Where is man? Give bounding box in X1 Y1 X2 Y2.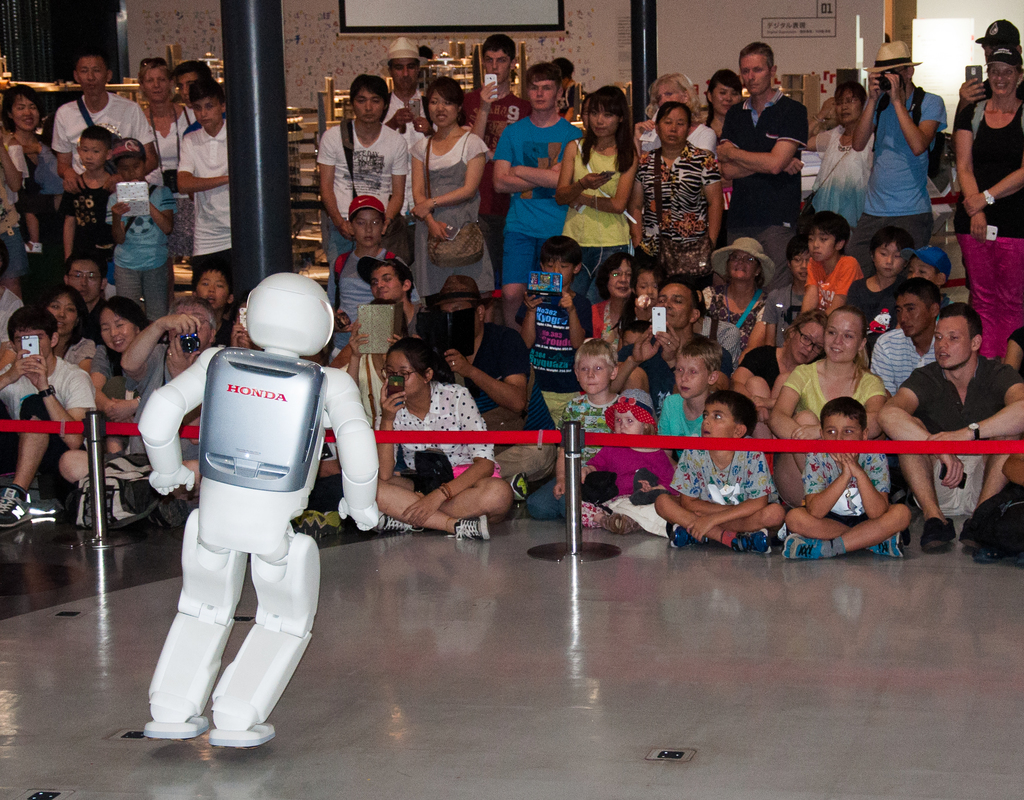
65 251 110 350.
